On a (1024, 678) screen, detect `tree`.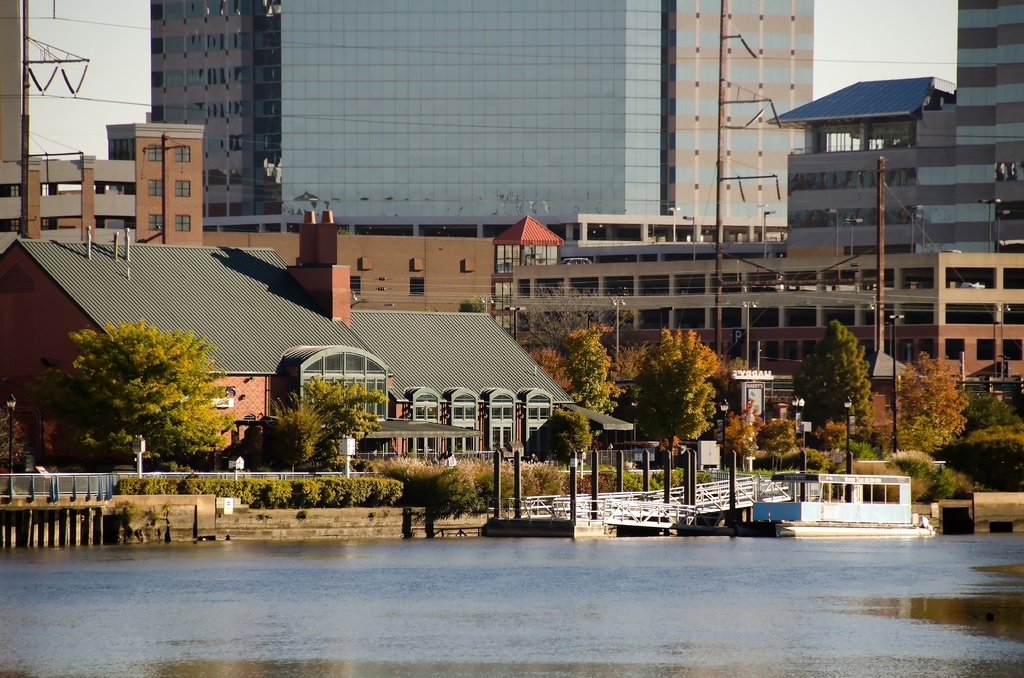
<box>529,351,575,394</box>.
